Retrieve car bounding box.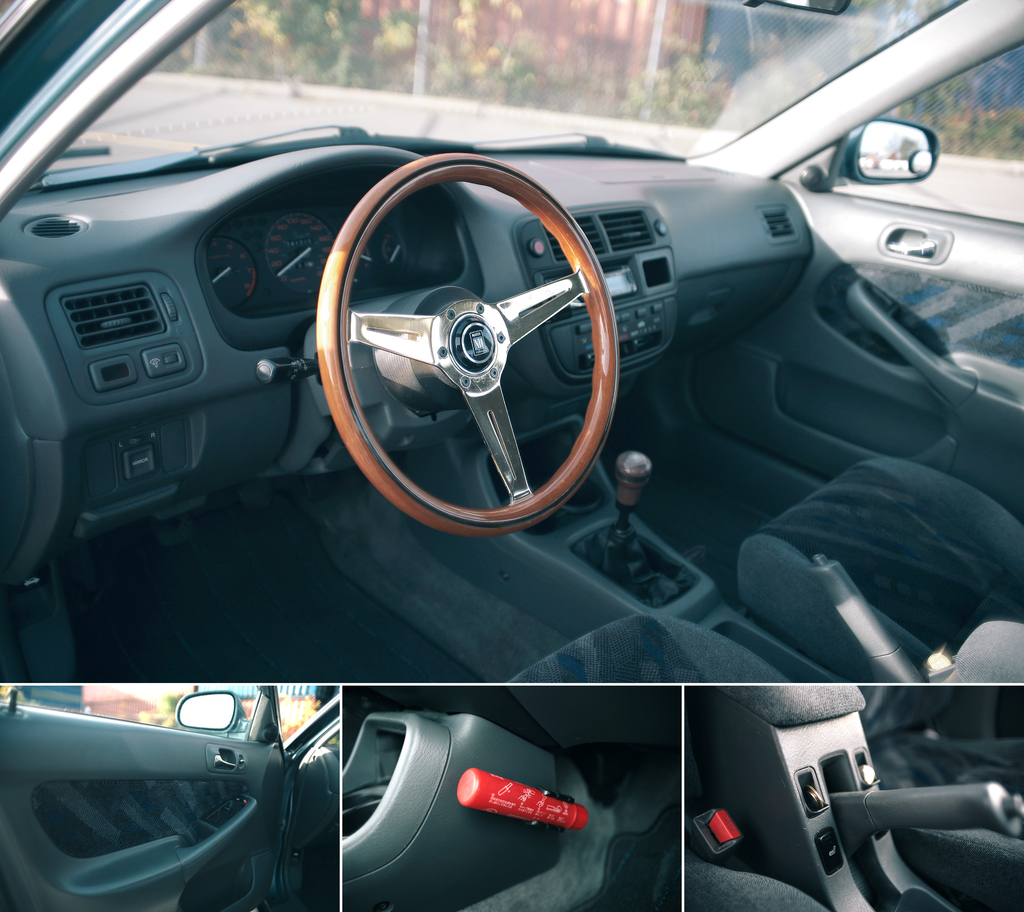
Bounding box: [x1=0, y1=684, x2=339, y2=911].
